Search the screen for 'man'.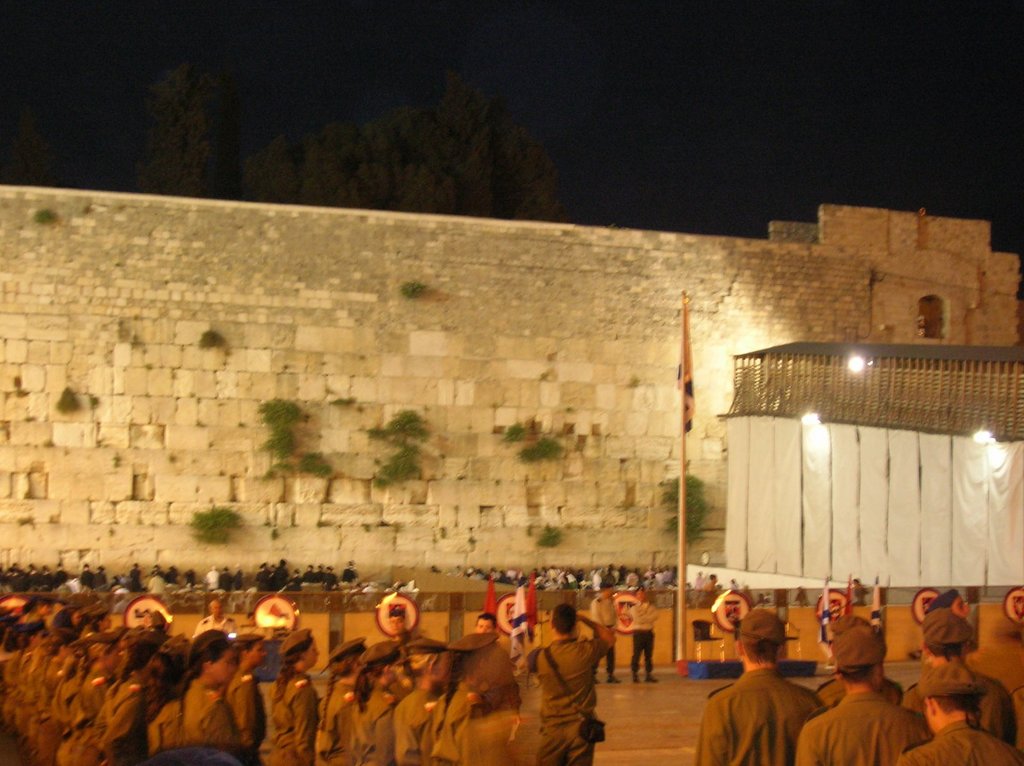
Found at [left=340, top=561, right=358, bottom=584].
